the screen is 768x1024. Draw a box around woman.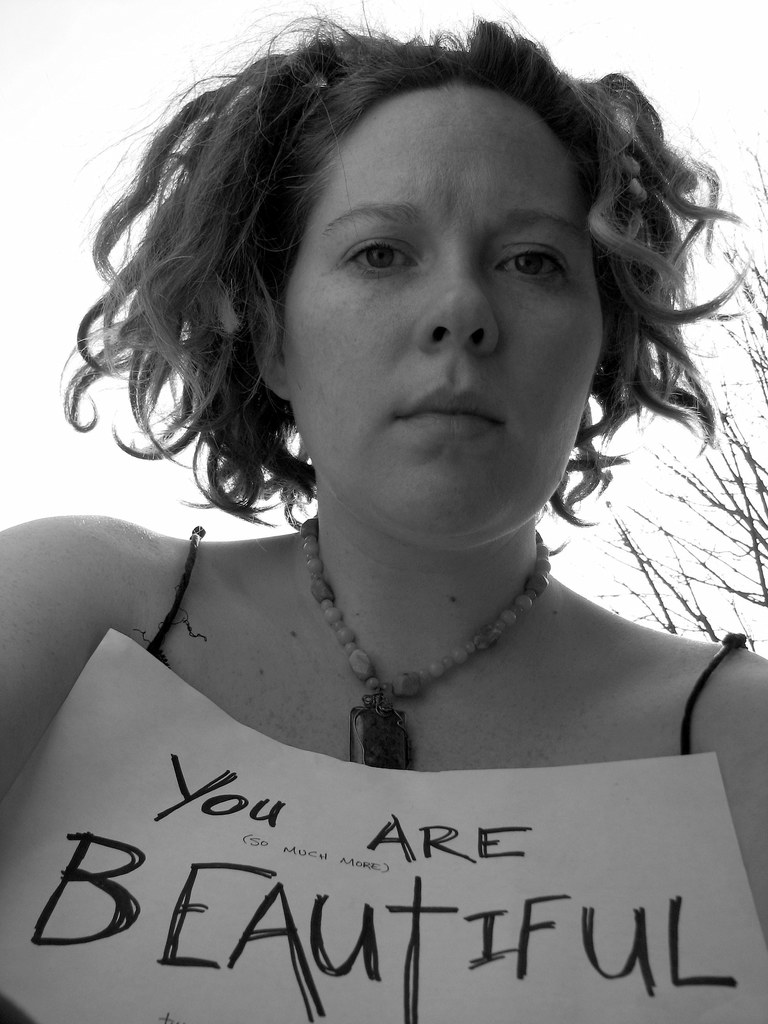
left=13, top=26, right=767, bottom=993.
